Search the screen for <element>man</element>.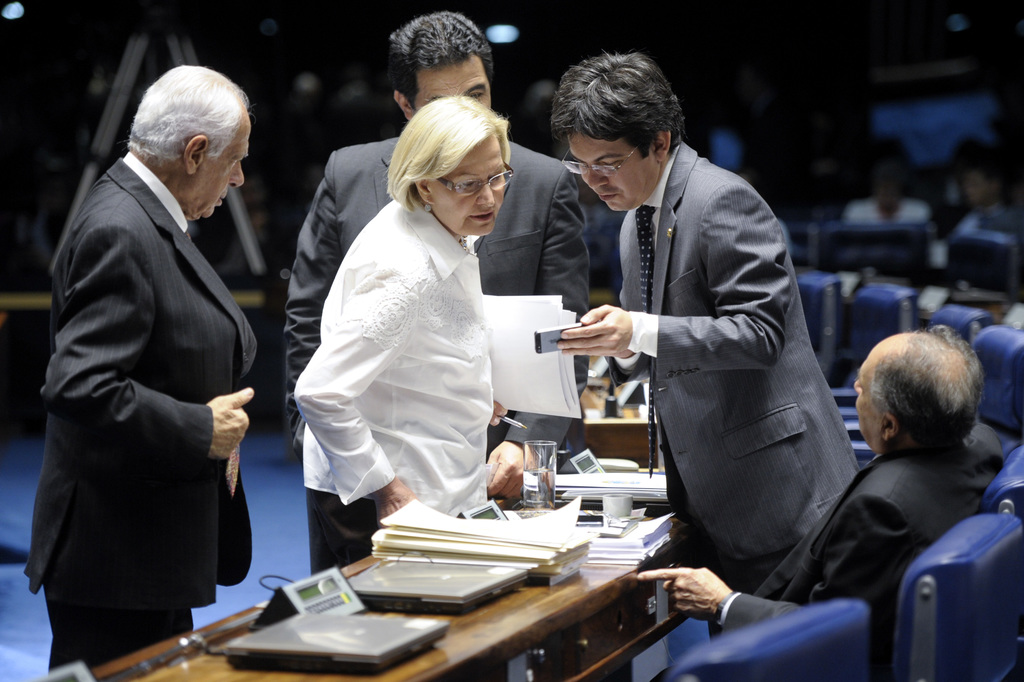
Found at box(640, 317, 1014, 638).
